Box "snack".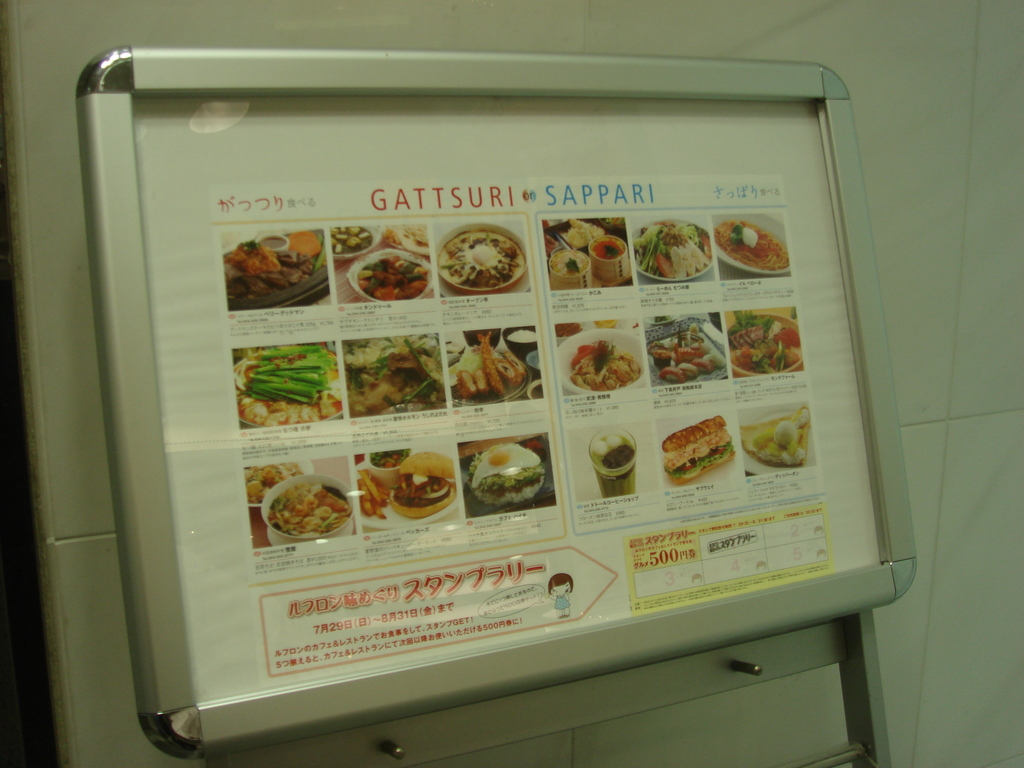
pyautogui.locateOnScreen(249, 476, 339, 547).
